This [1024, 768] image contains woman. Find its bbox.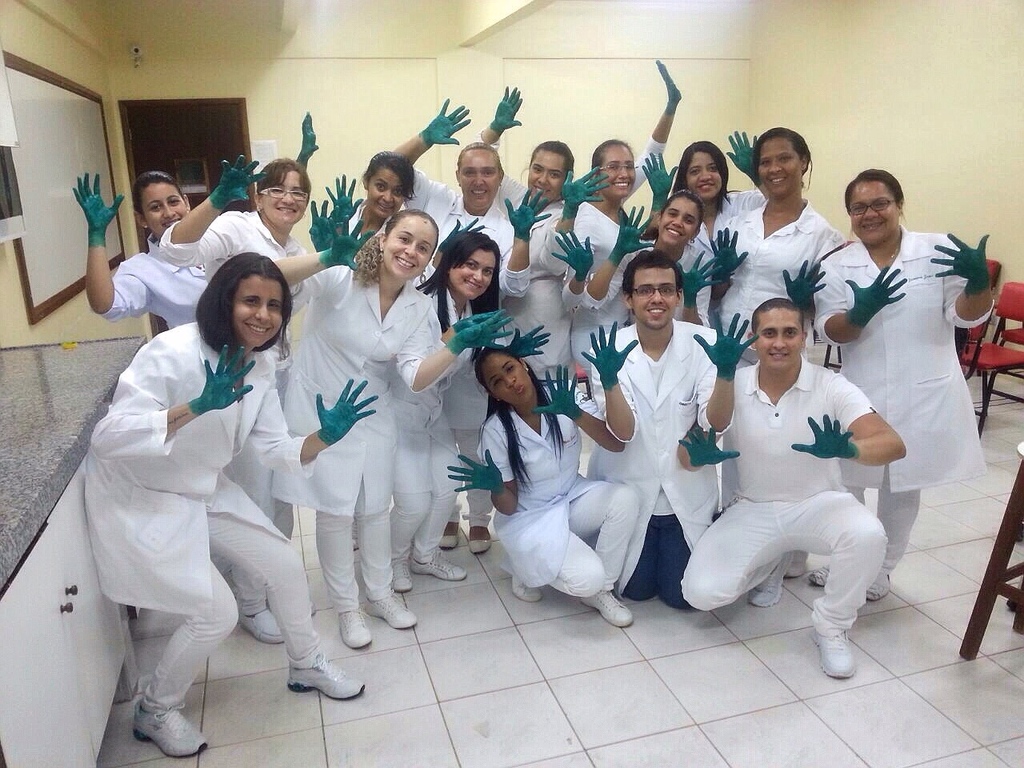
72,170,230,328.
